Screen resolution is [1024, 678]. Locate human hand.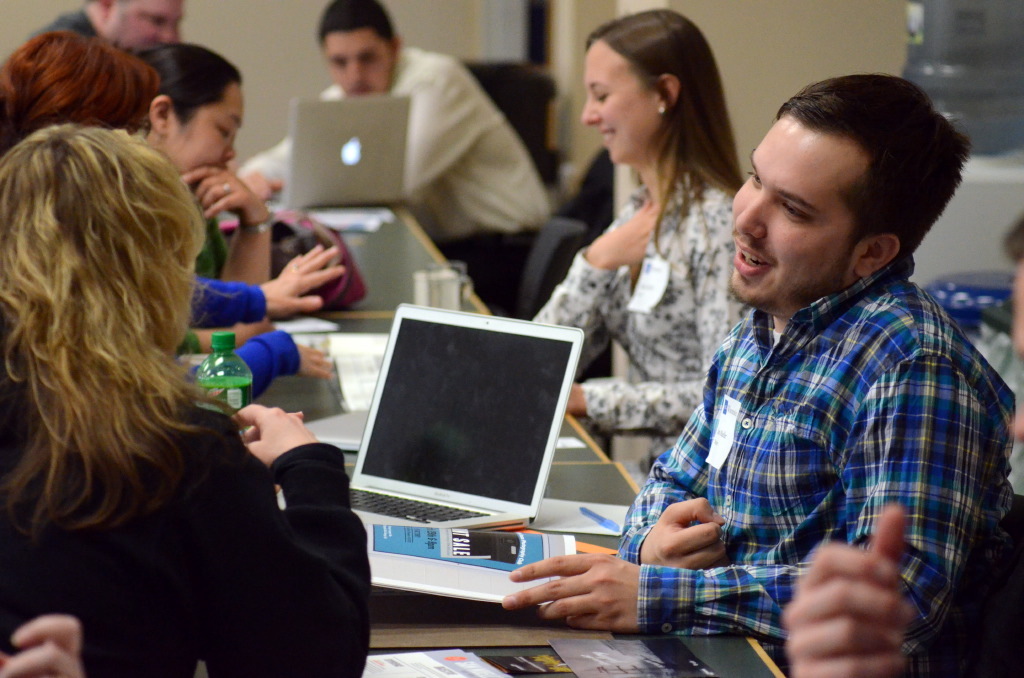
crop(0, 614, 83, 677).
